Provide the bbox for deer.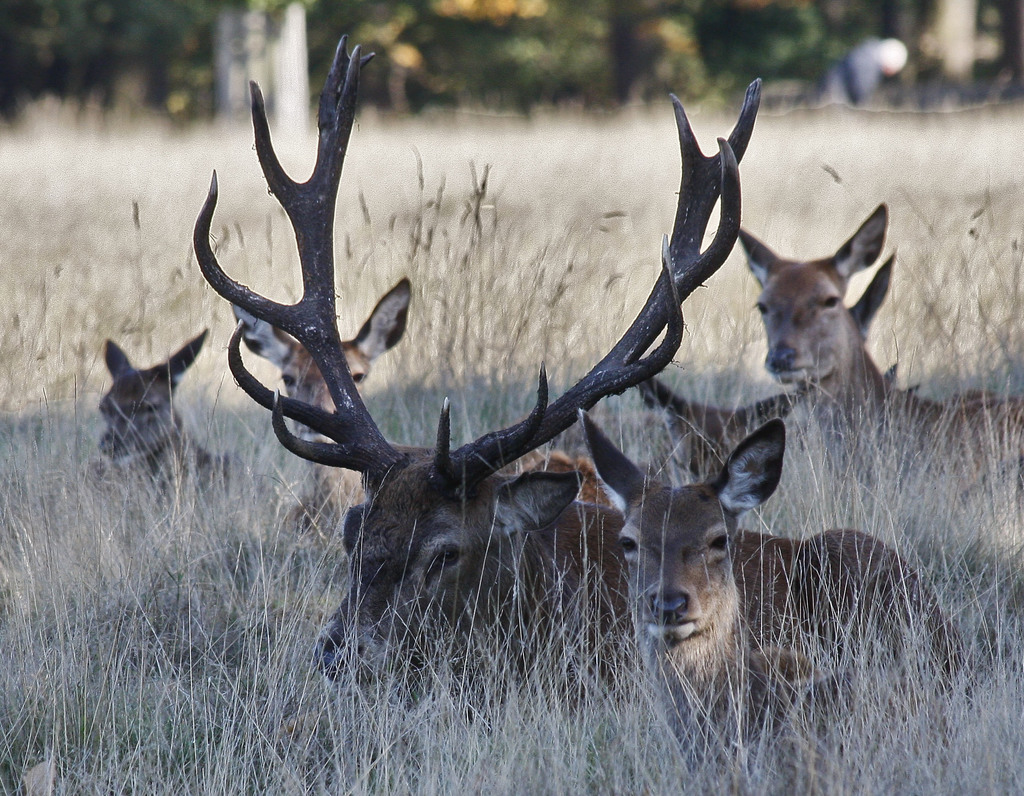
x1=573 y1=405 x2=949 y2=773.
